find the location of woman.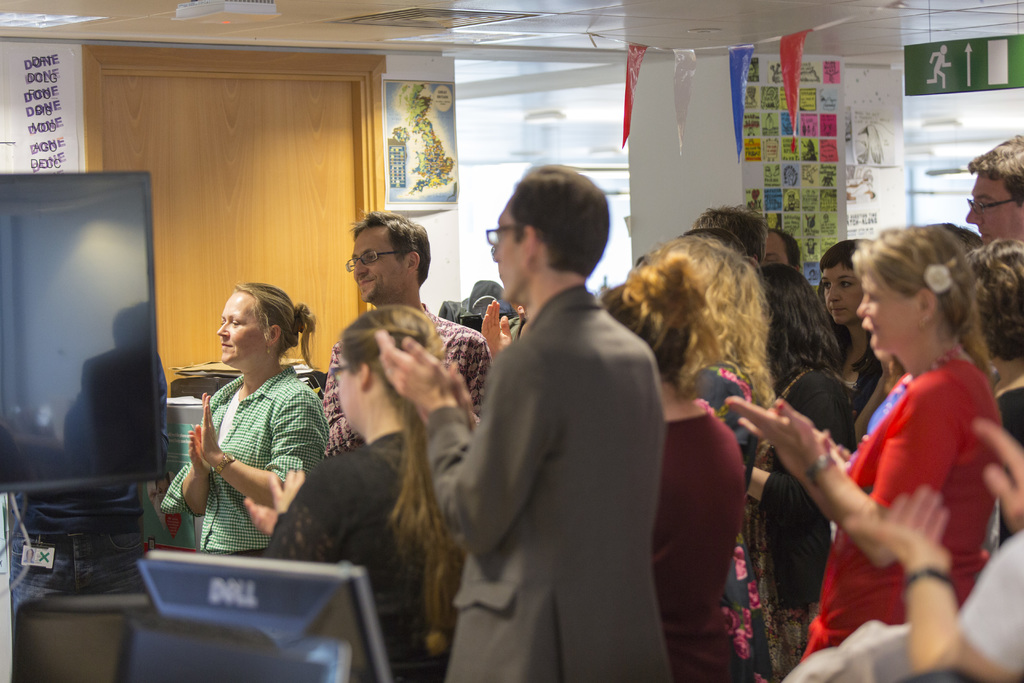
Location: detection(816, 237, 871, 424).
